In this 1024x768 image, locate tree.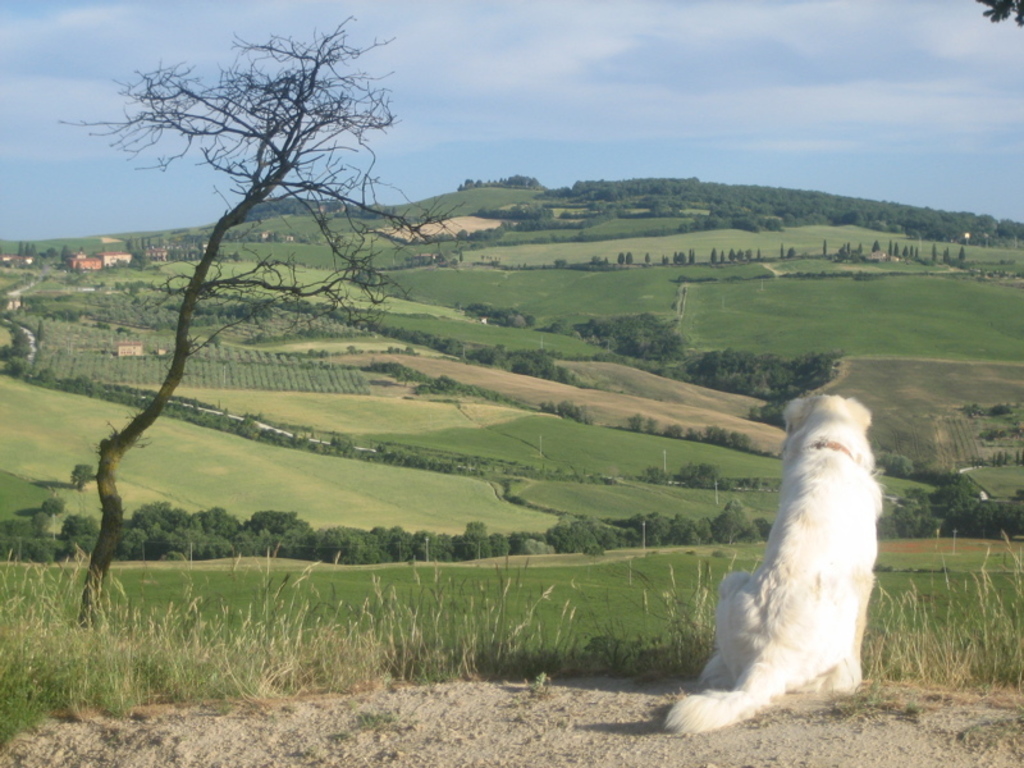
Bounding box: {"left": 957, "top": 244, "right": 965, "bottom": 266}.
